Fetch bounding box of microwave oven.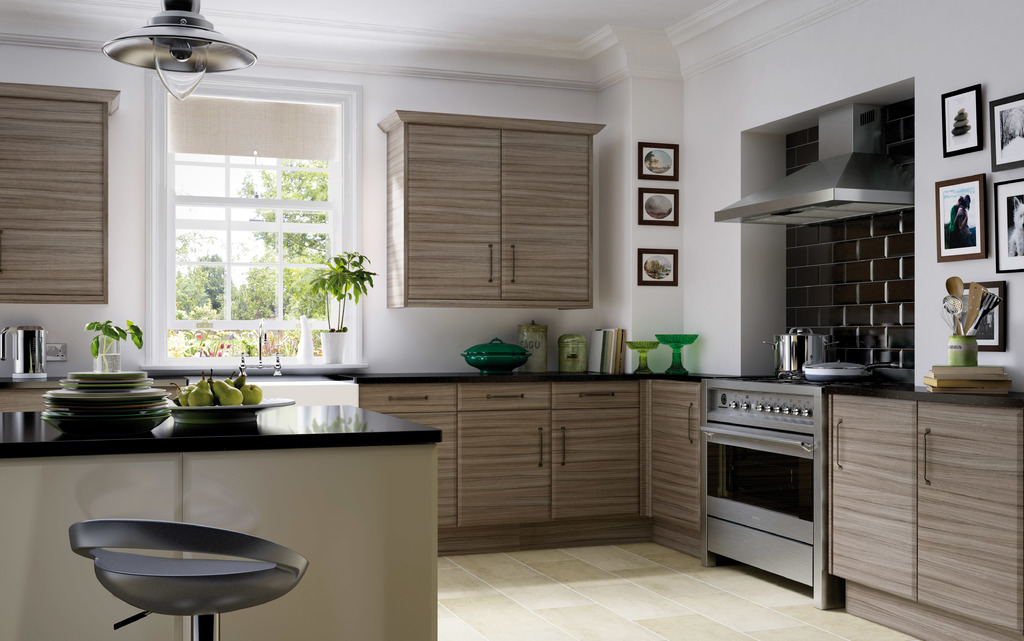
Bbox: box(682, 409, 839, 568).
